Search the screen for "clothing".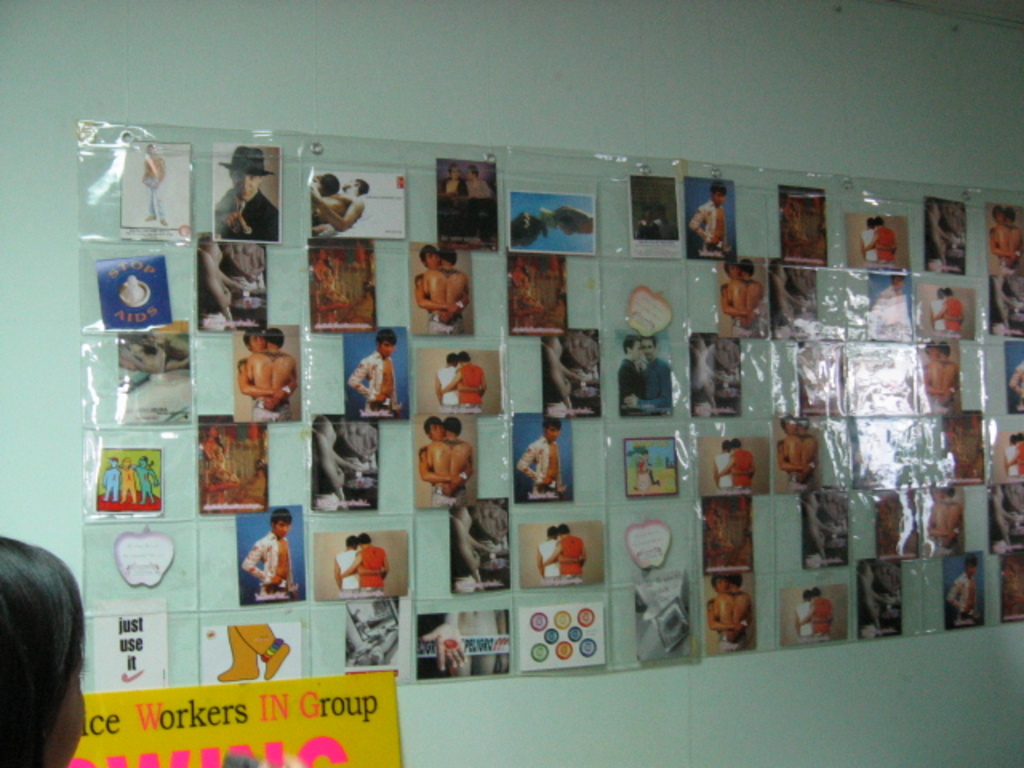
Found at rect(539, 541, 560, 576).
